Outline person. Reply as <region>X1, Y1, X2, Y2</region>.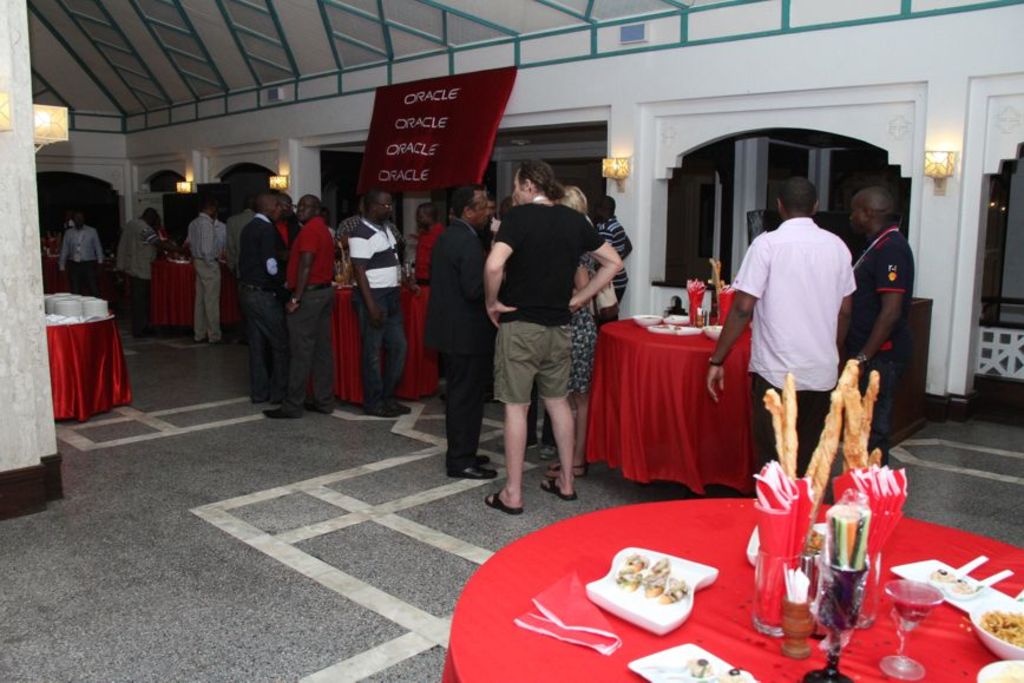
<region>270, 190, 336, 412</region>.
